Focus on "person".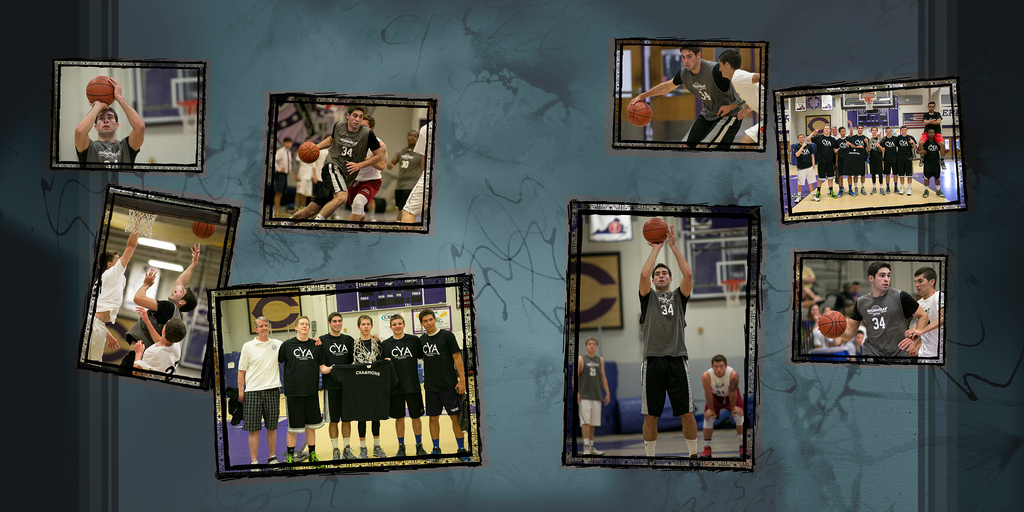
Focused at (left=321, top=313, right=380, bottom=458).
